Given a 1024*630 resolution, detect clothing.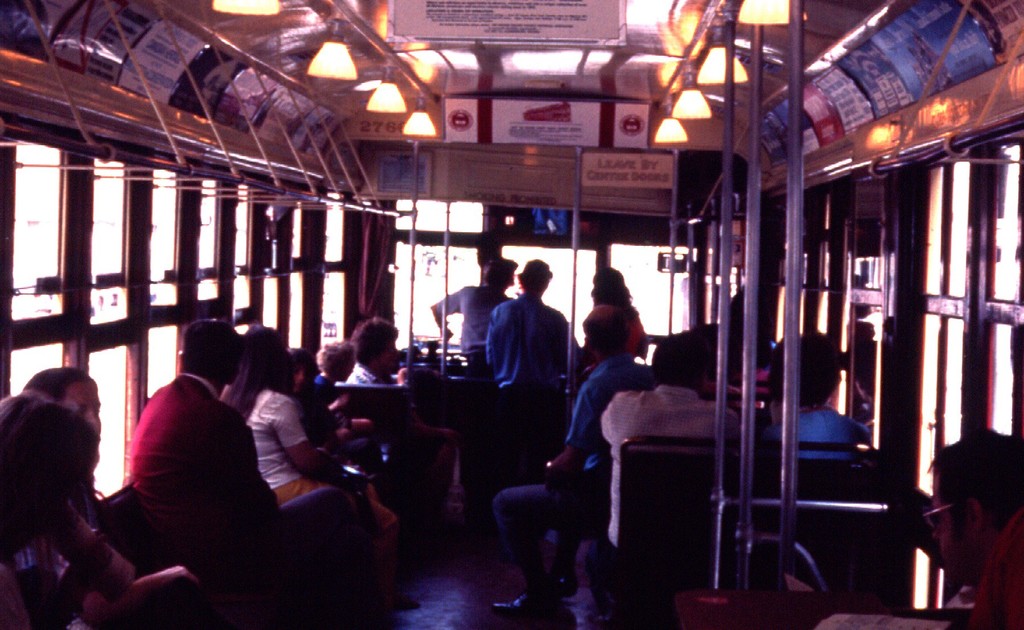
locate(582, 301, 641, 370).
